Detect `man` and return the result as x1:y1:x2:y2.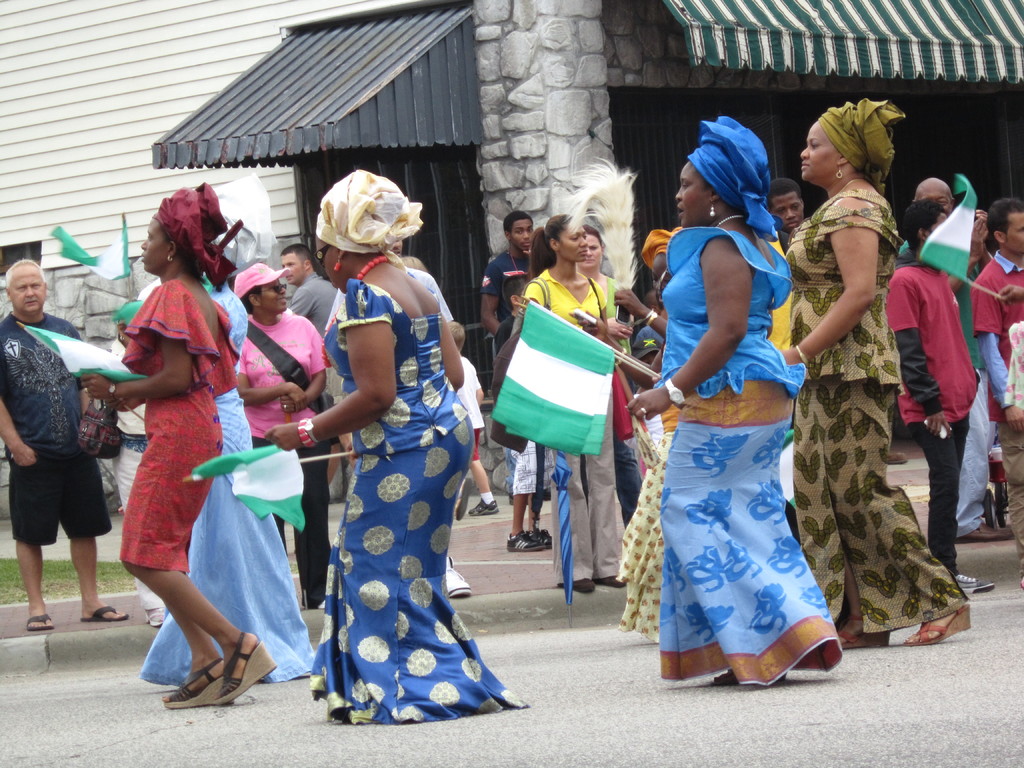
882:195:998:594.
